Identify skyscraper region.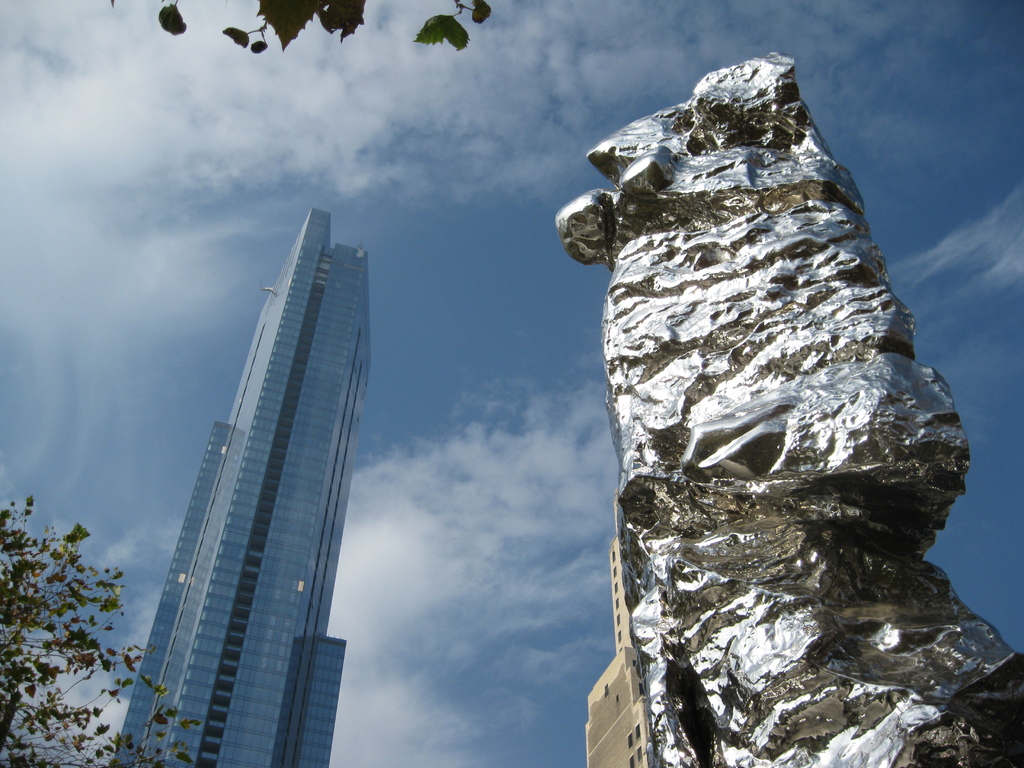
Region: 127,159,380,767.
